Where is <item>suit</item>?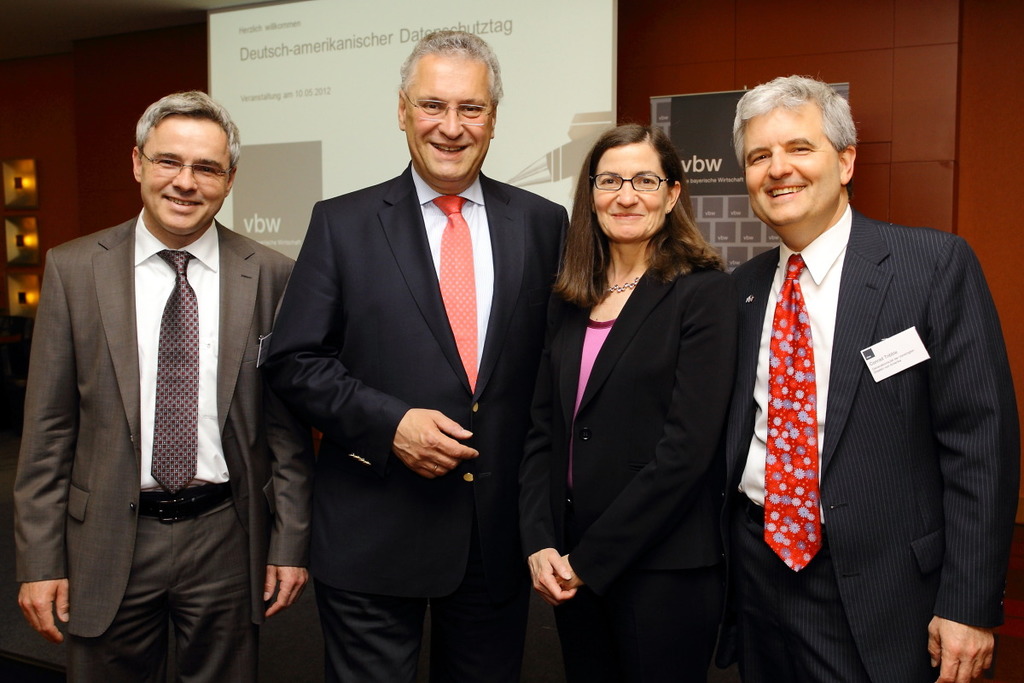
(260,163,569,682).
